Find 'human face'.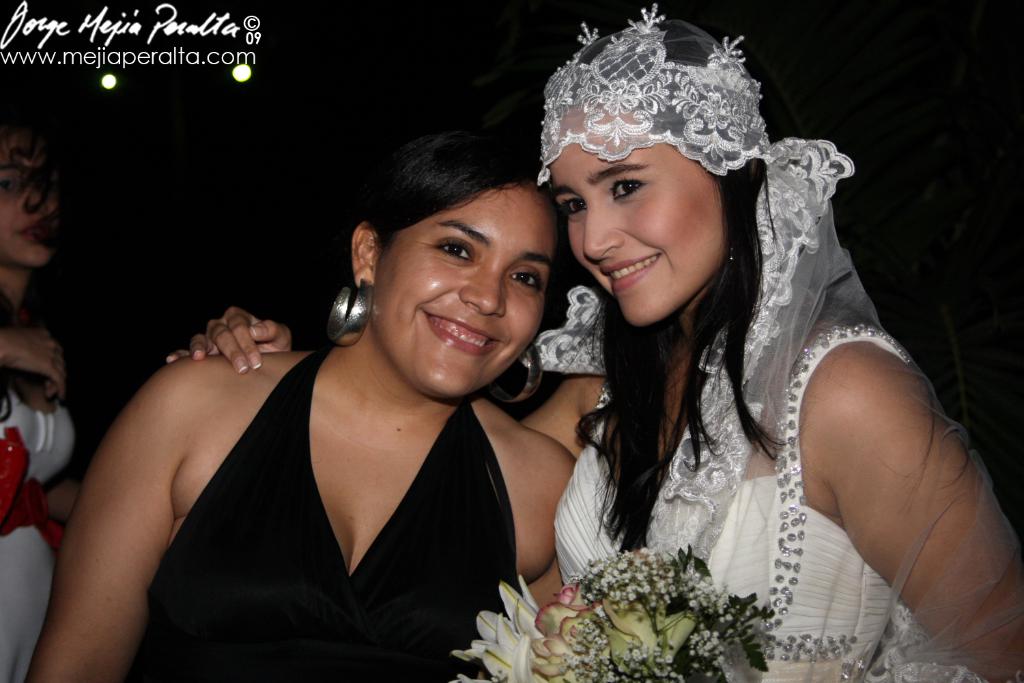
x1=550 y1=104 x2=726 y2=326.
